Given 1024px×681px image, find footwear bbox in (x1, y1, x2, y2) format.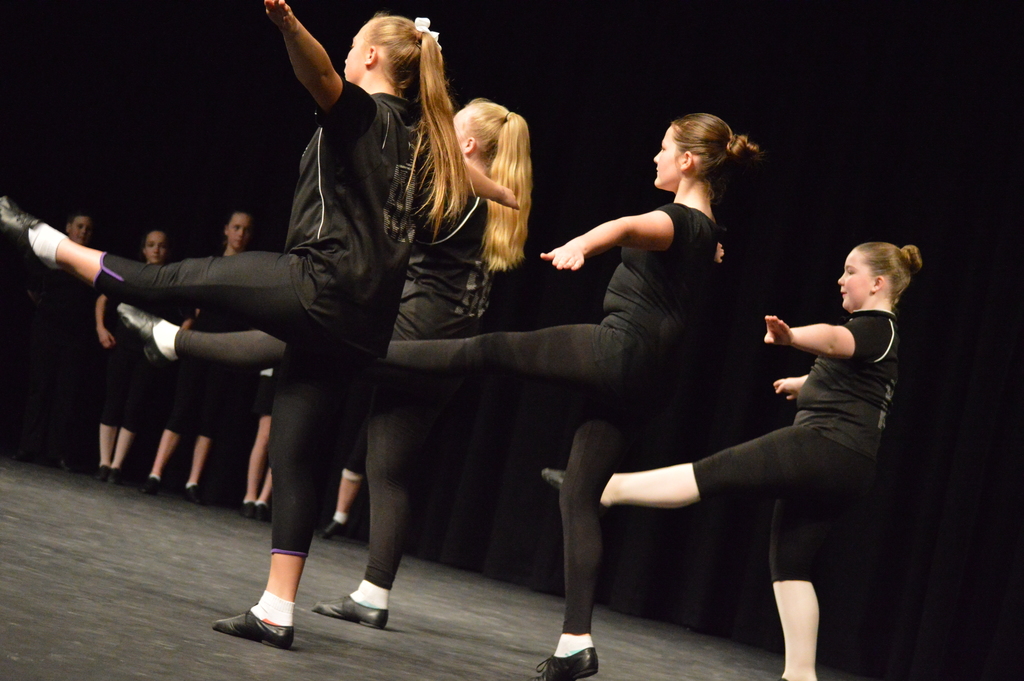
(526, 636, 604, 680).
